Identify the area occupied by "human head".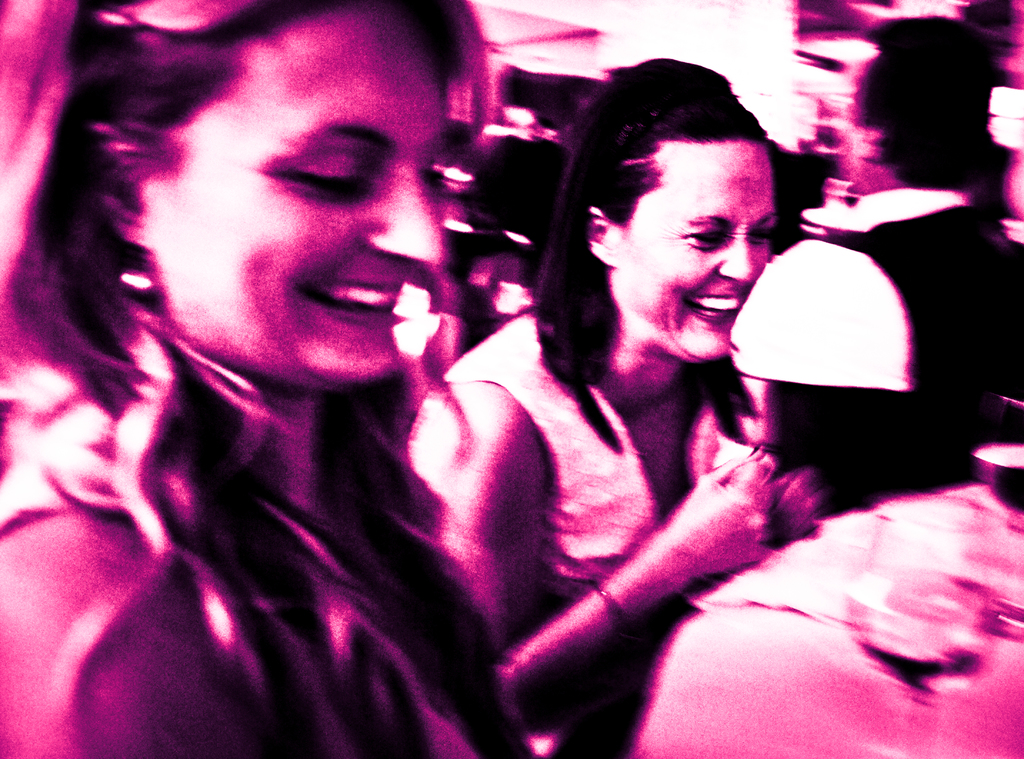
Area: bbox=(531, 59, 775, 451).
